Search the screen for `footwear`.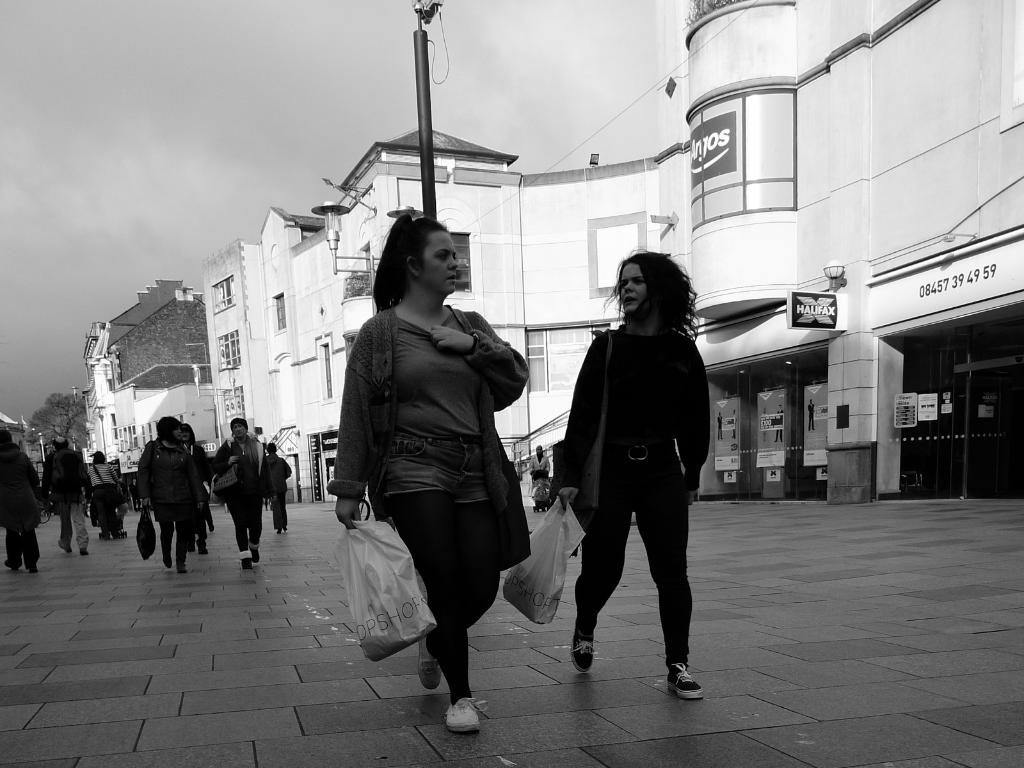
Found at [60,544,69,554].
